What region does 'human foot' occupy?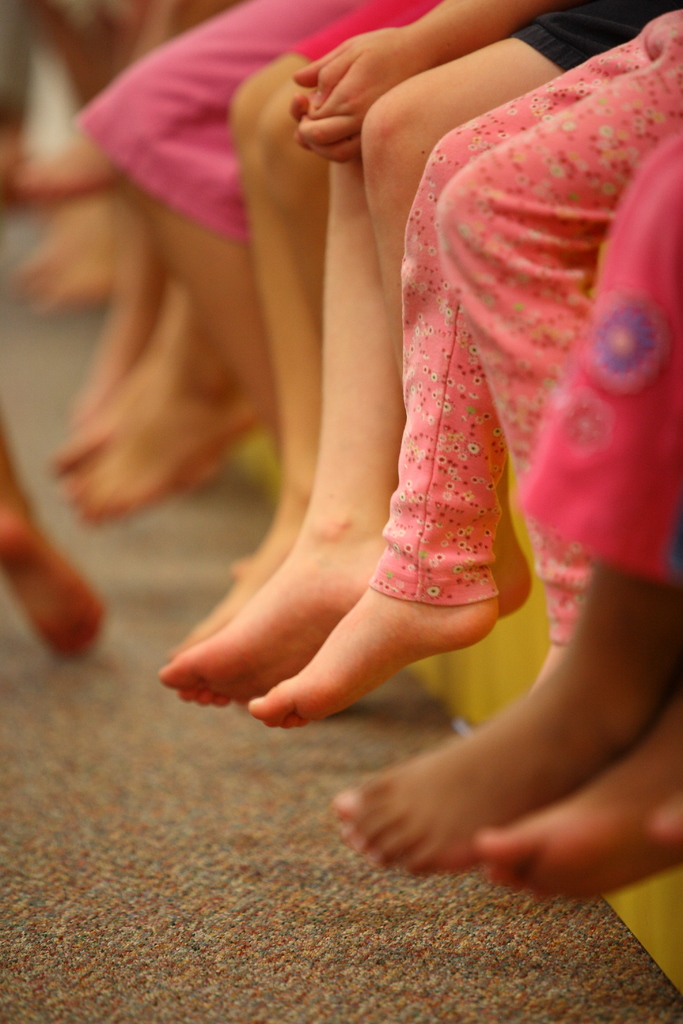
box(250, 586, 497, 729).
